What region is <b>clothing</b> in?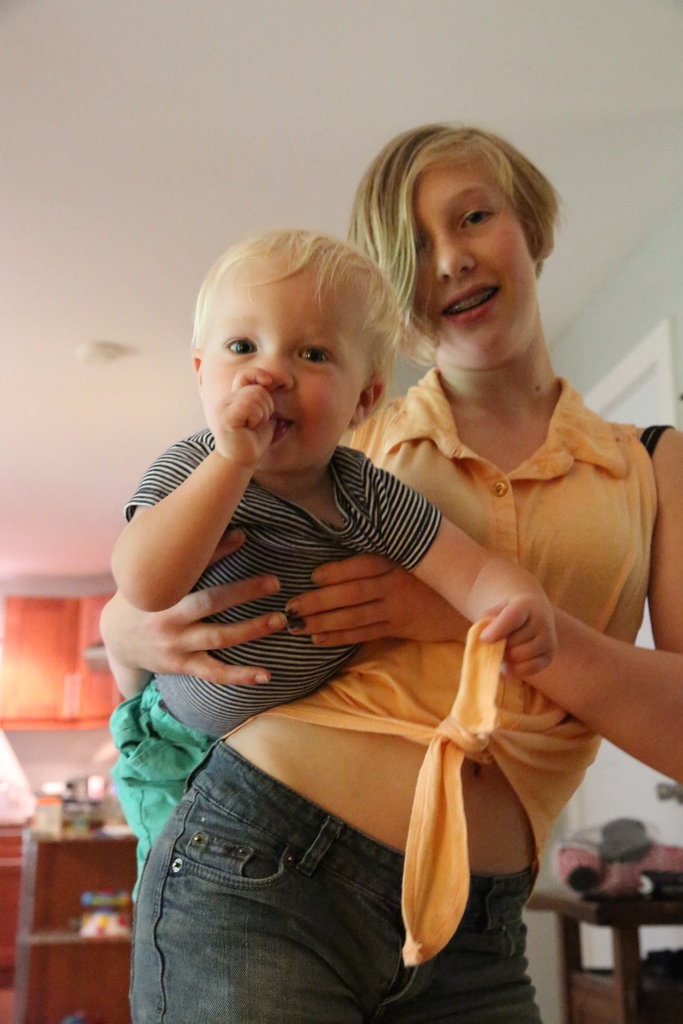
detection(131, 353, 681, 1023).
